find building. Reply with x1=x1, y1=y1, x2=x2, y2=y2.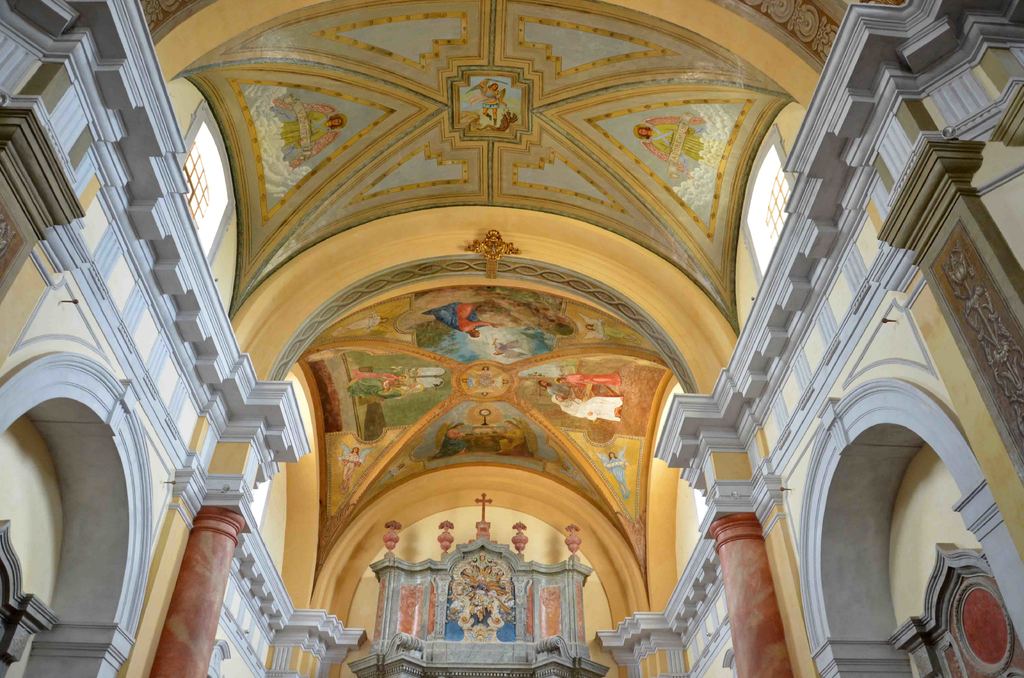
x1=0, y1=0, x2=1023, y2=677.
